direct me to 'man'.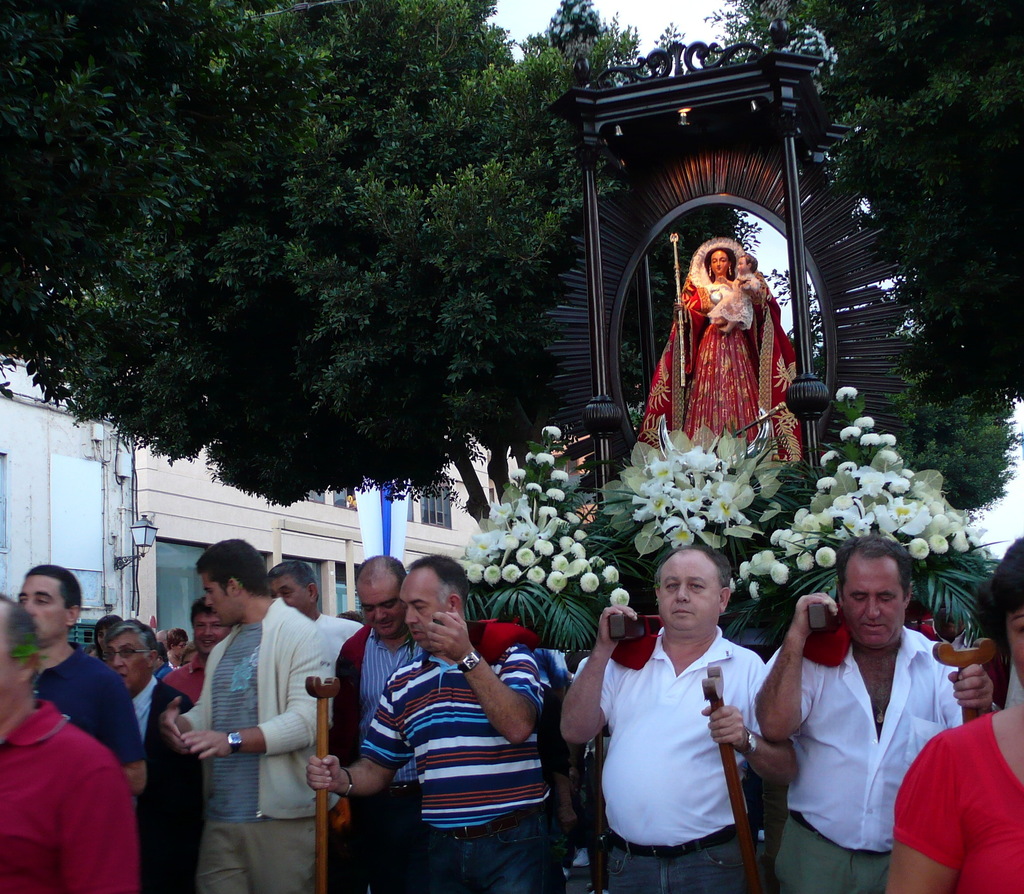
Direction: l=17, t=563, r=141, b=784.
